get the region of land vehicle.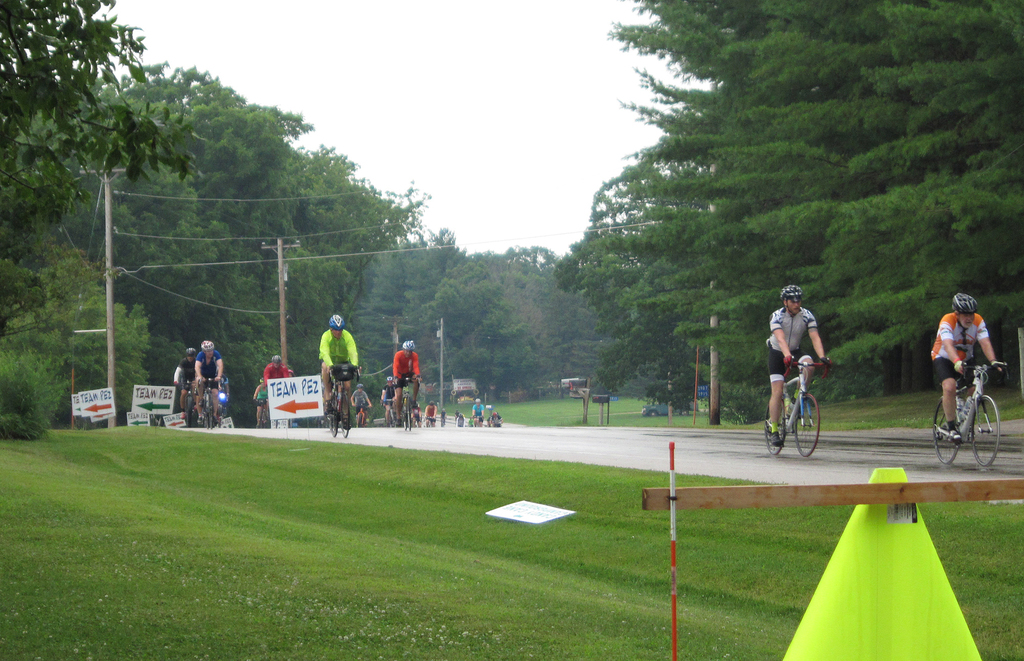
Rect(394, 376, 421, 431).
